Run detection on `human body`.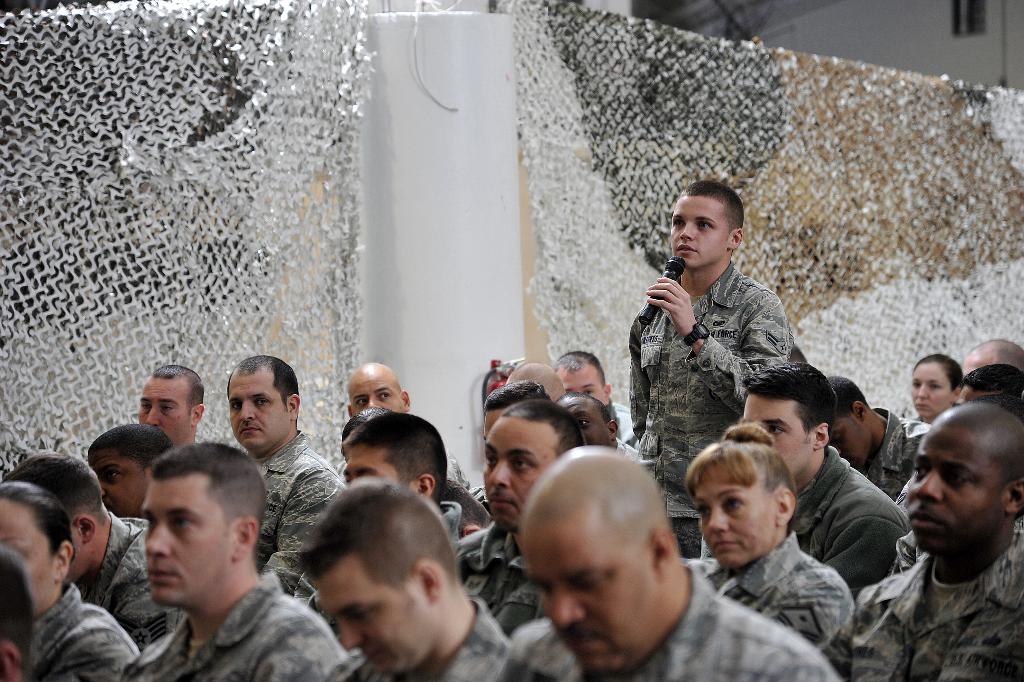
Result: x1=957, y1=337, x2=1023, y2=384.
